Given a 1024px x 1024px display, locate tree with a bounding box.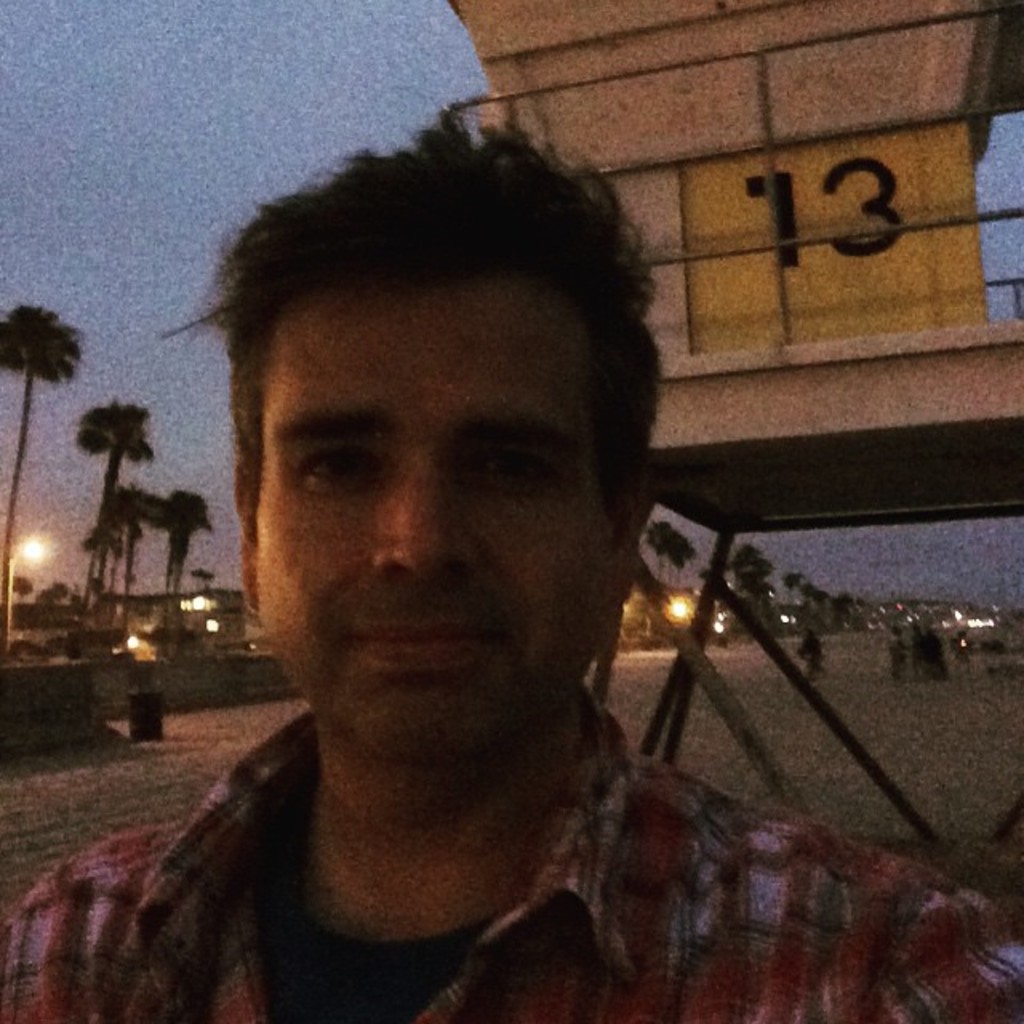
Located: <box>10,573,38,605</box>.
